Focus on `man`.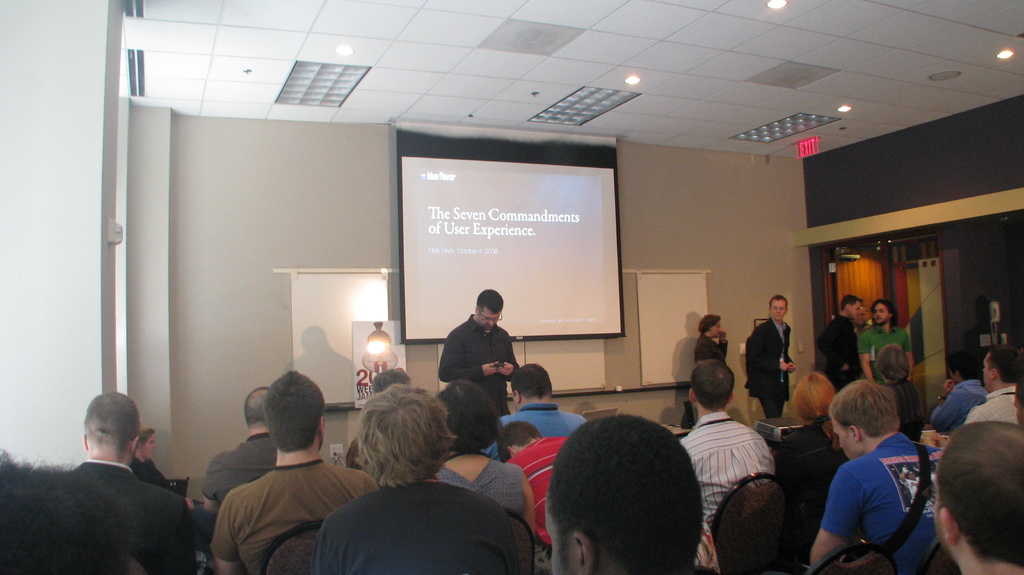
Focused at select_region(29, 380, 211, 572).
